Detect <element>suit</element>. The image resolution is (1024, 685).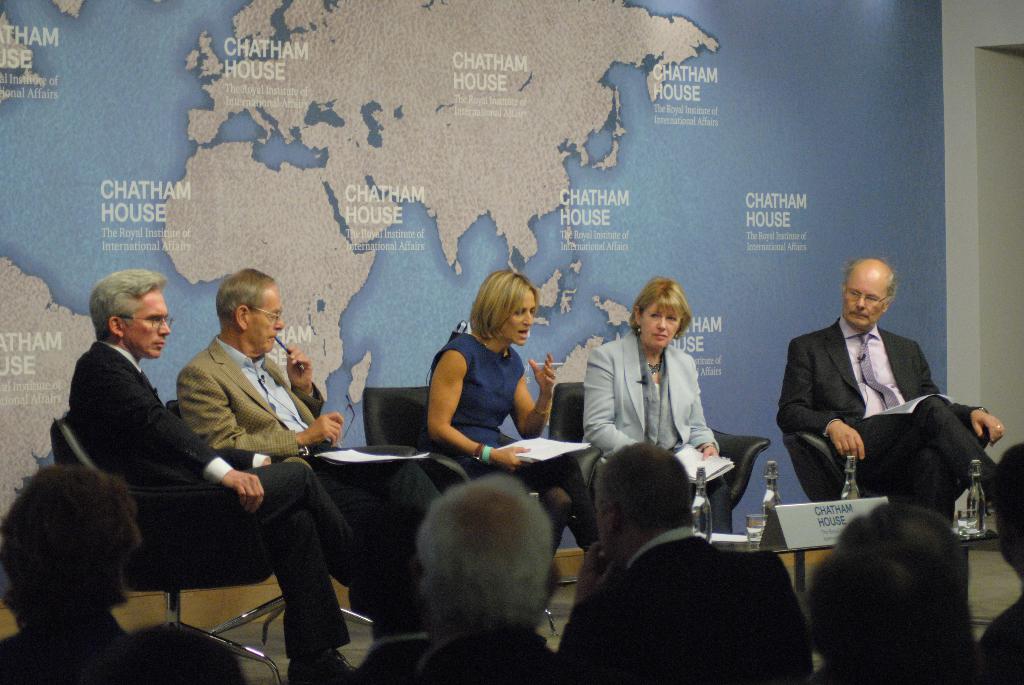
166:337:439:574.
